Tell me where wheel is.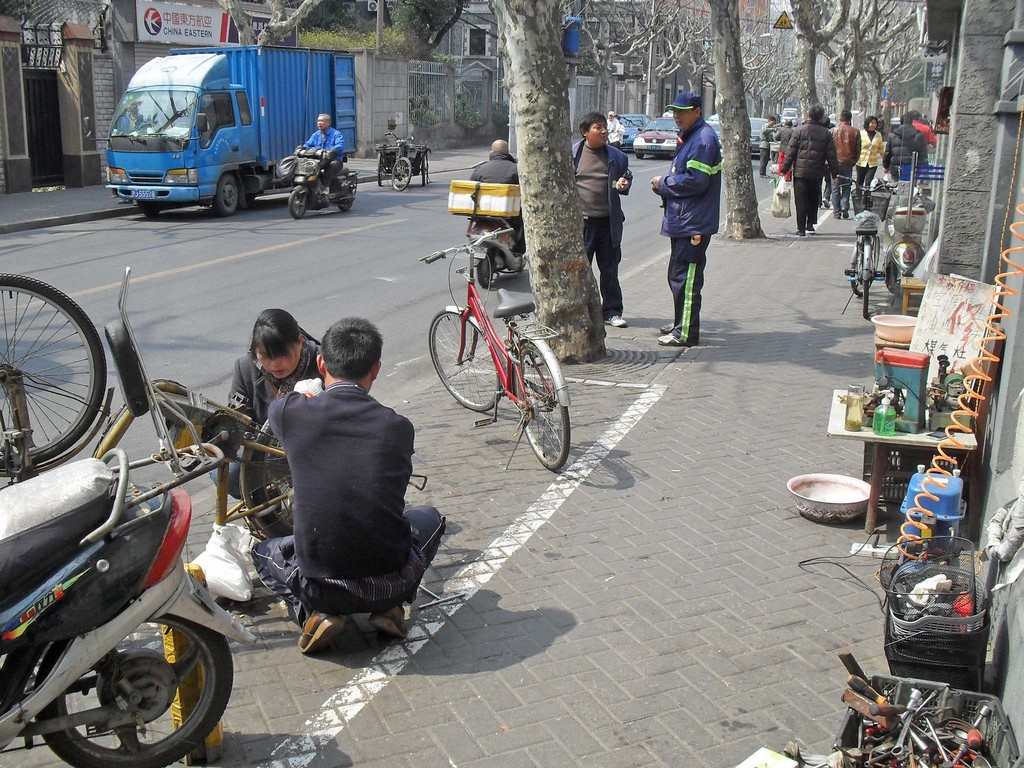
wheel is at (289,191,308,220).
